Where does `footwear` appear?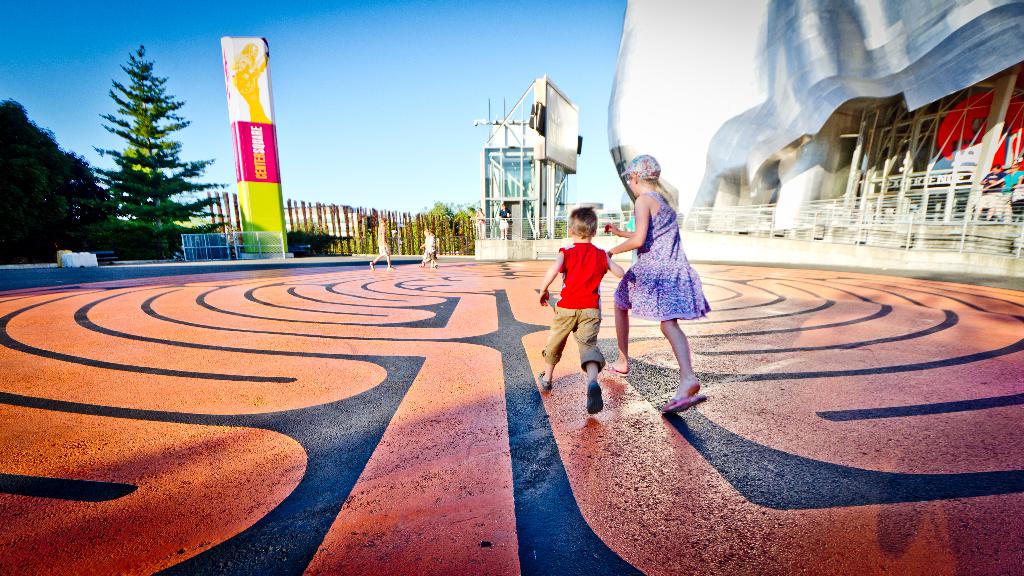
Appears at bbox=(422, 261, 426, 268).
